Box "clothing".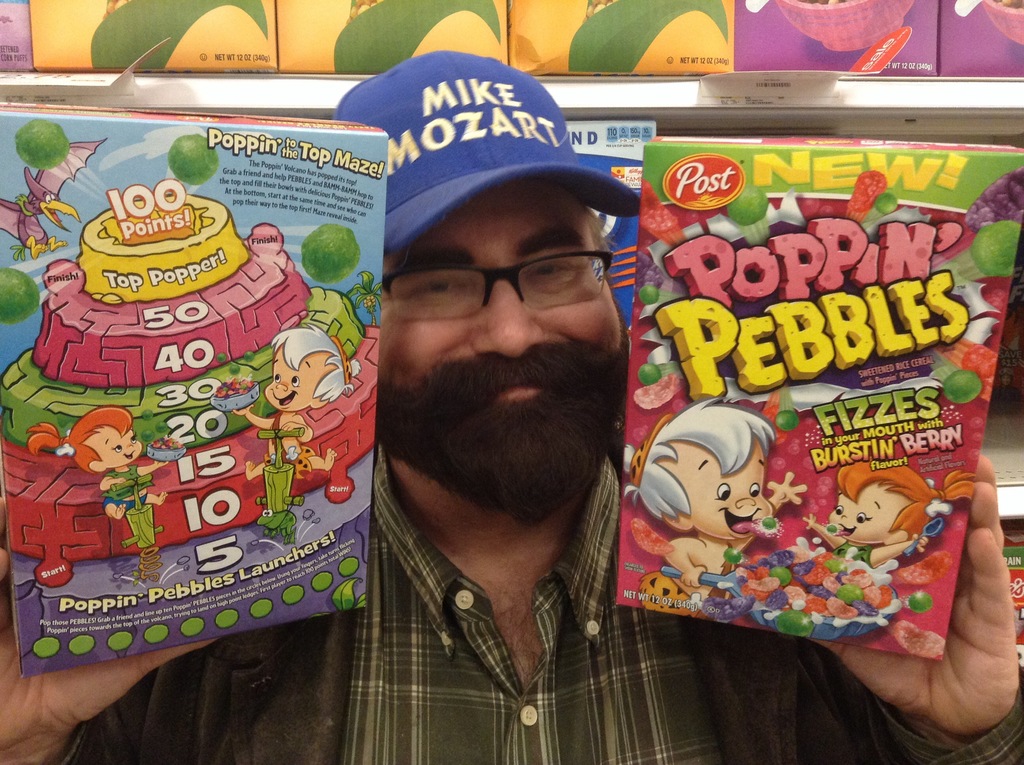
<region>0, 419, 1023, 764</region>.
